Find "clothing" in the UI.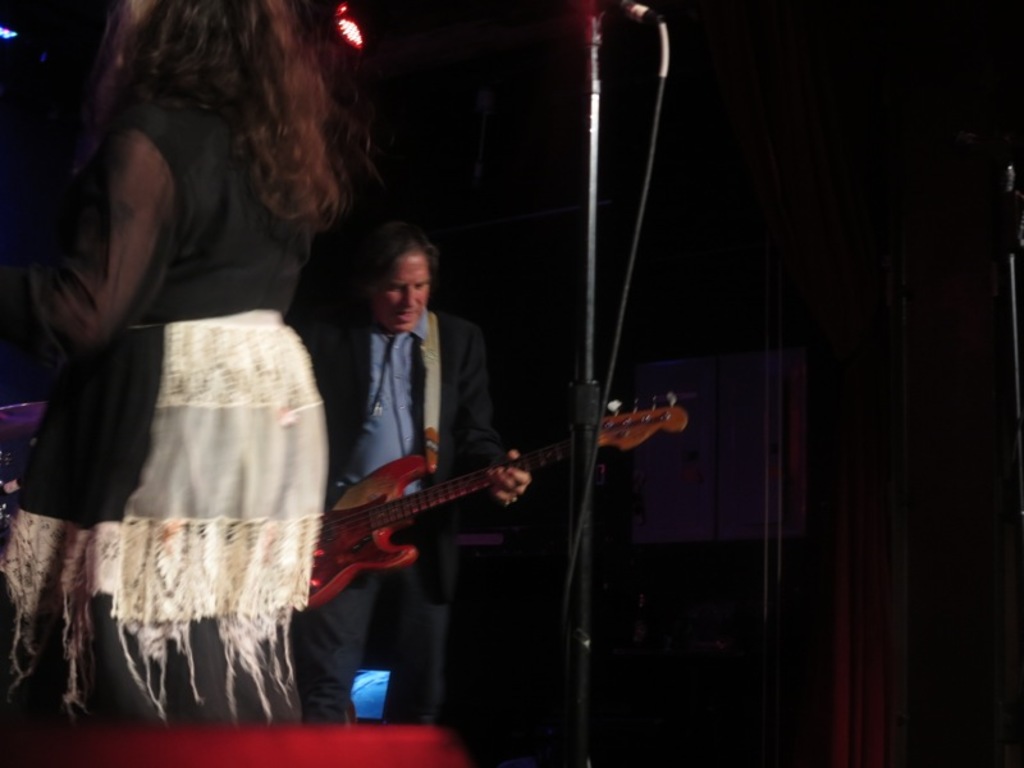
UI element at bbox=(0, 86, 324, 721).
